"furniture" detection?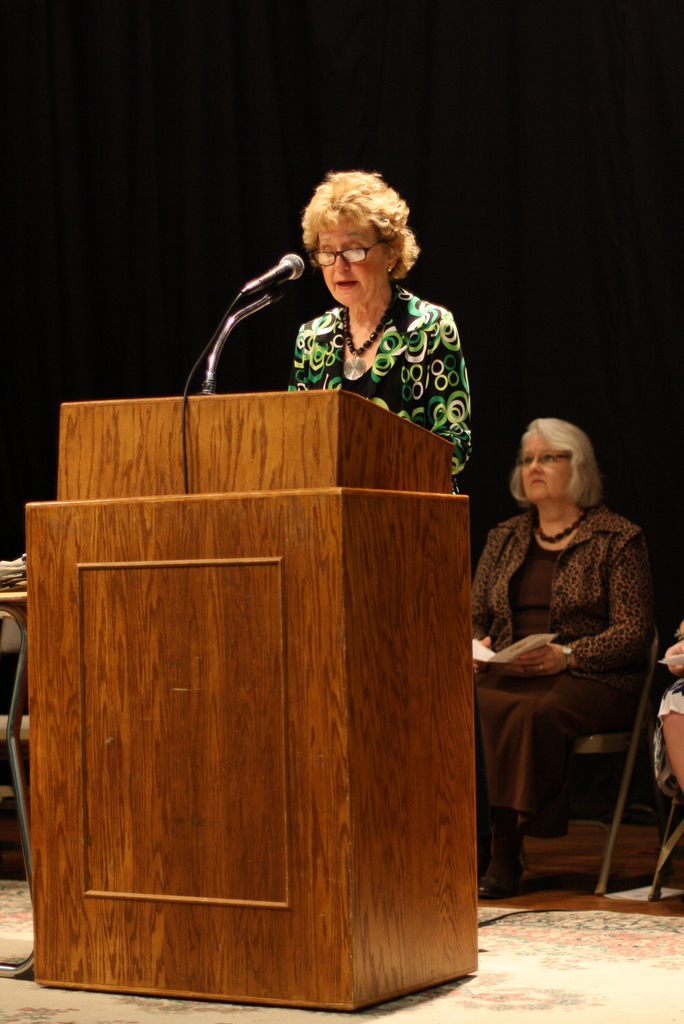
{"left": 649, "top": 788, "right": 683, "bottom": 900}
